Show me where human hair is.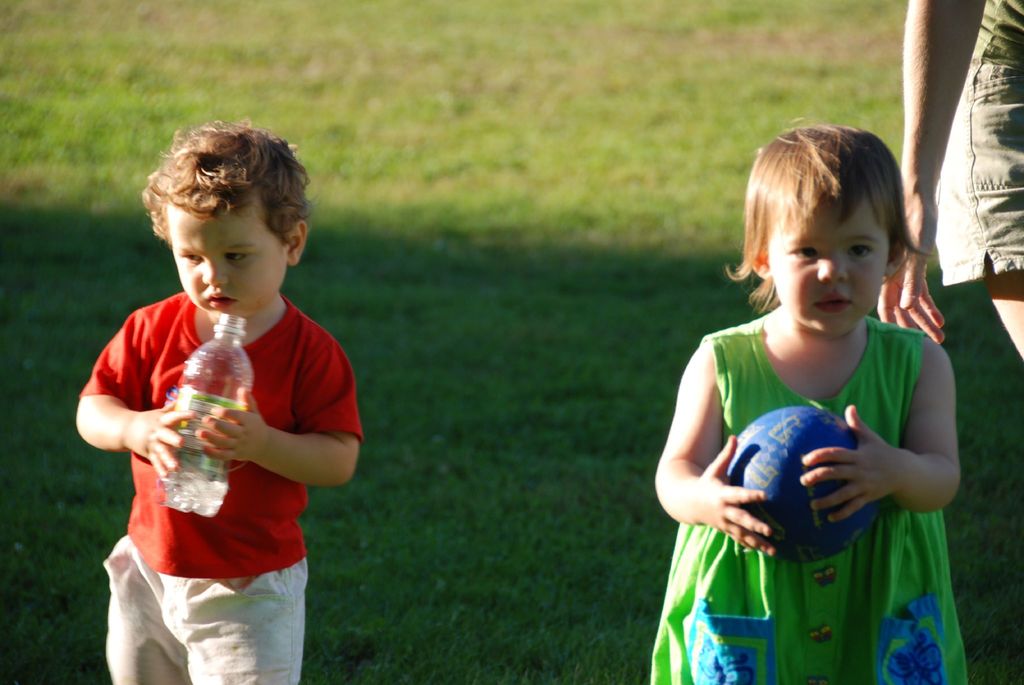
human hair is at Rect(139, 119, 309, 253).
